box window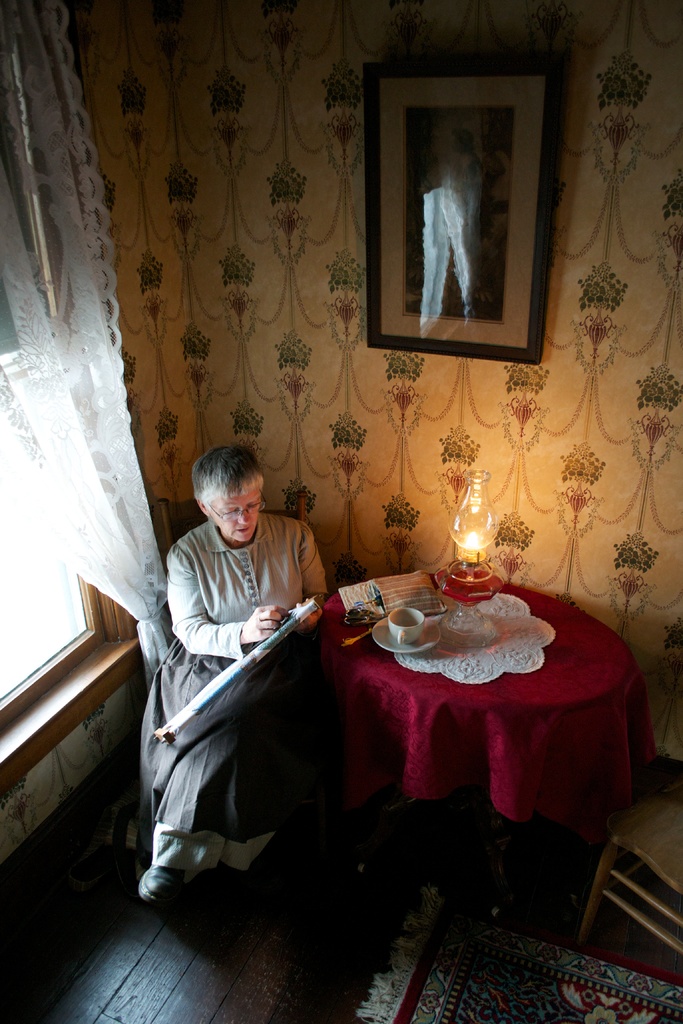
left=365, top=36, right=555, bottom=353
